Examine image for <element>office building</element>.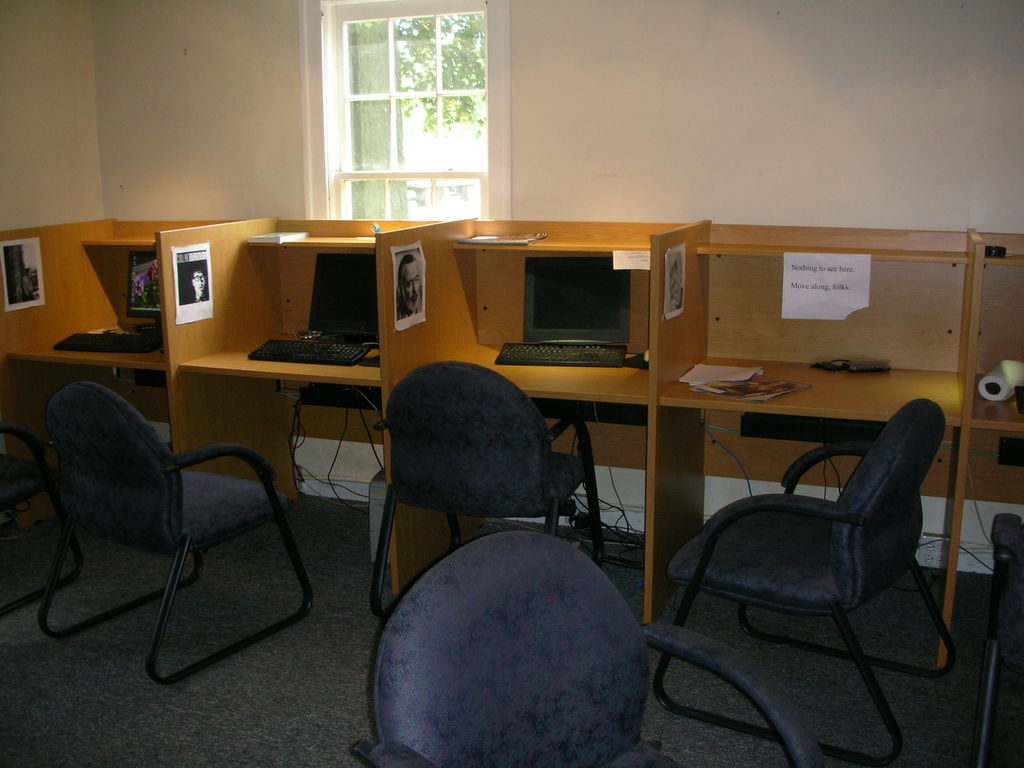
Examination result: {"x1": 0, "y1": 23, "x2": 1023, "y2": 754}.
